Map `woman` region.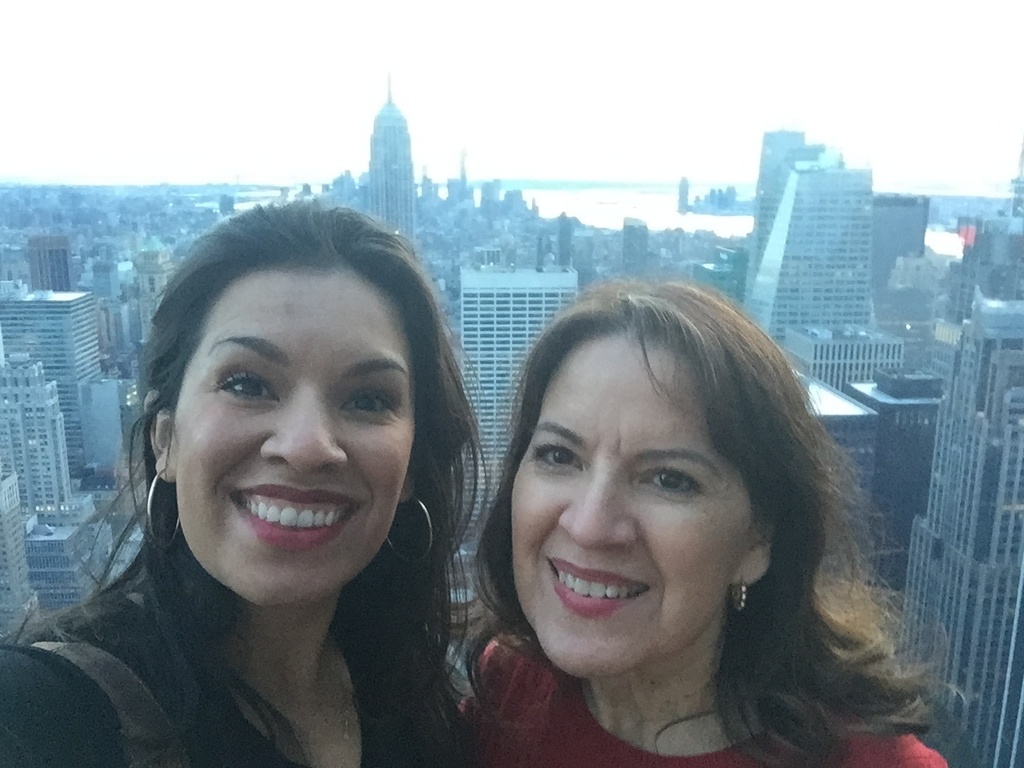
Mapped to rect(401, 287, 949, 762).
